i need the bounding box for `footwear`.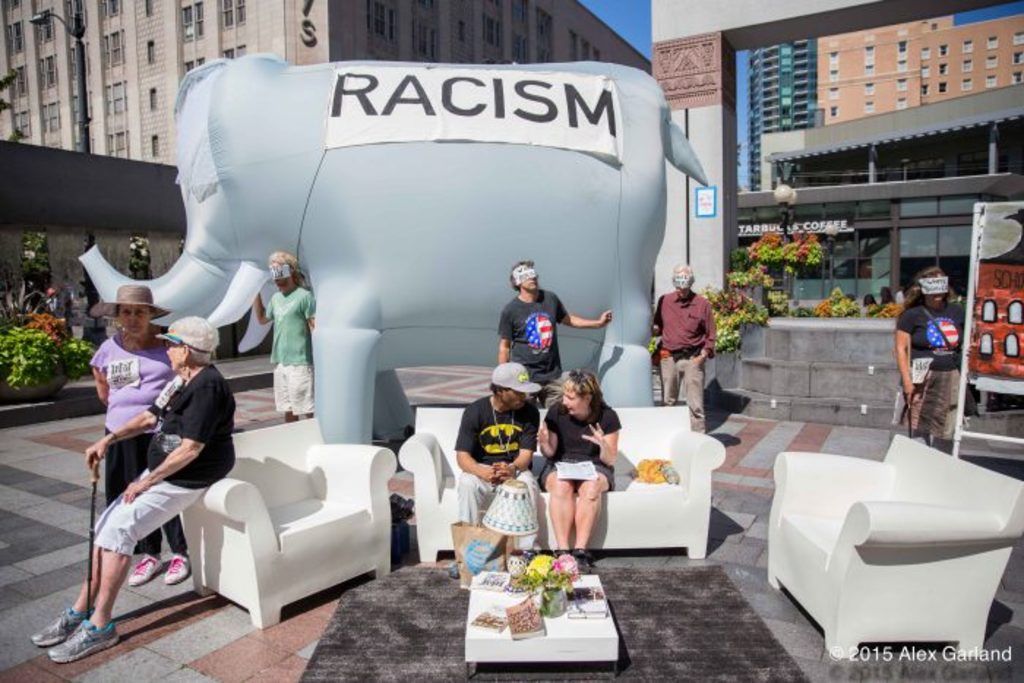
Here it is: (left=162, top=557, right=192, bottom=579).
